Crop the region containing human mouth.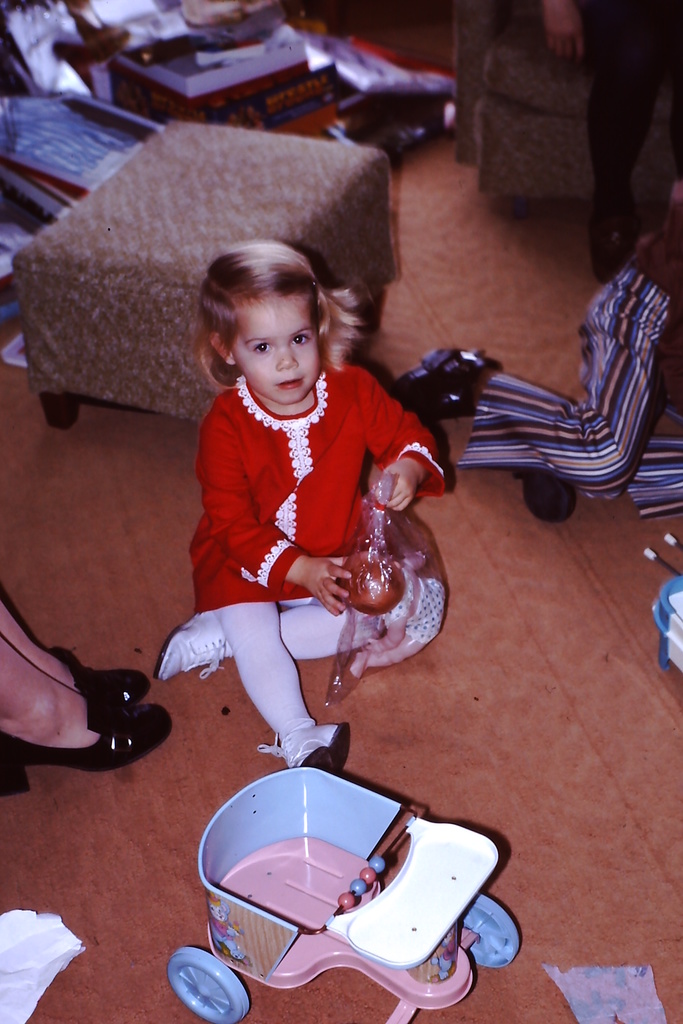
Crop region: detection(279, 382, 302, 387).
